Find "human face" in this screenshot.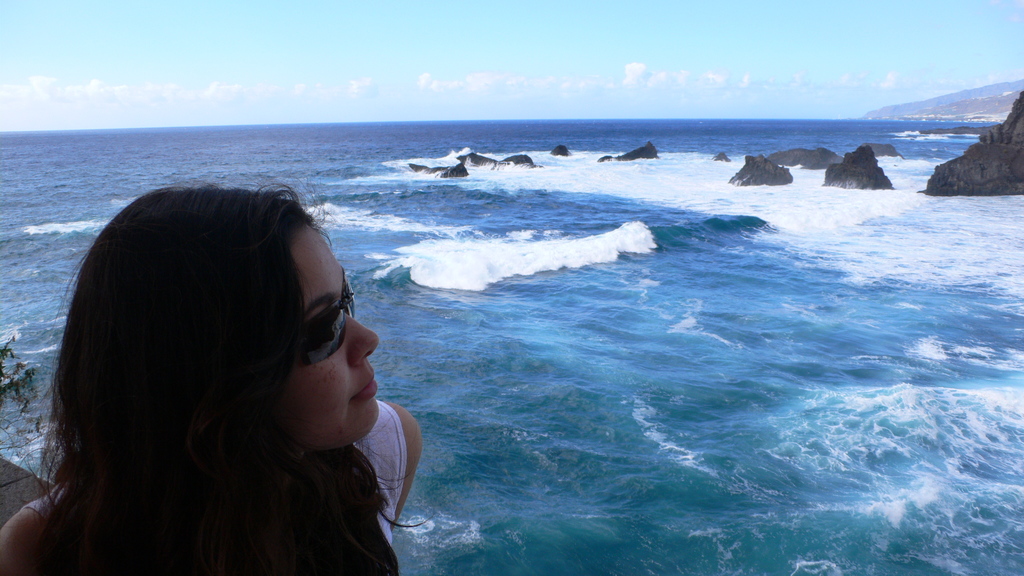
The bounding box for "human face" is box(290, 230, 379, 449).
